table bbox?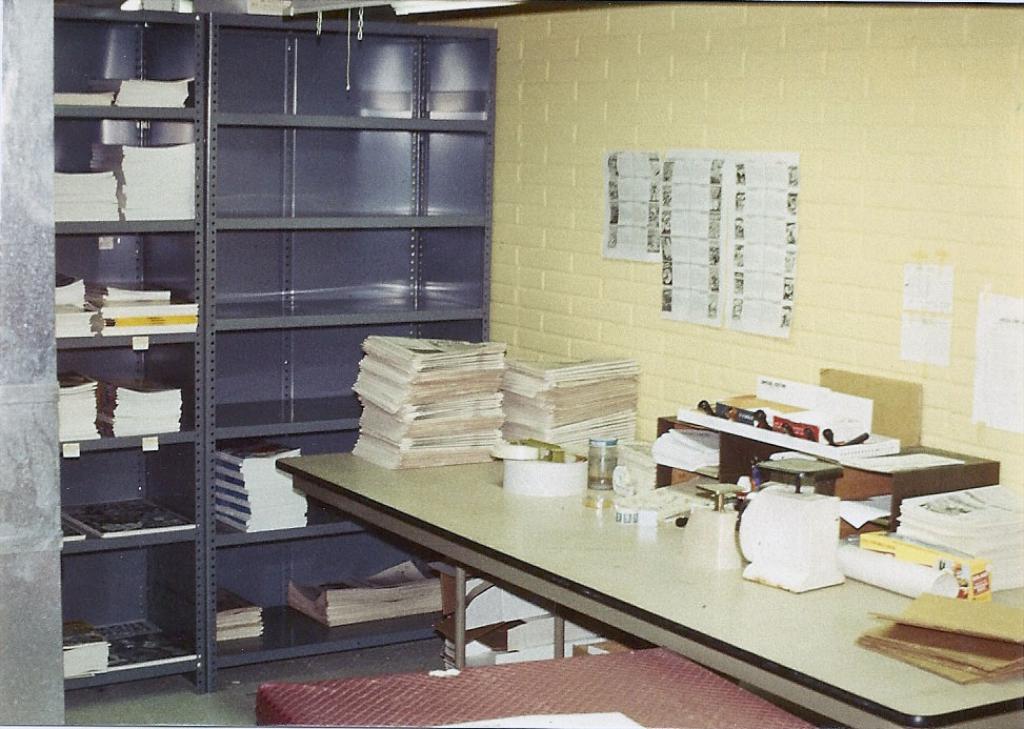
297,430,997,703
